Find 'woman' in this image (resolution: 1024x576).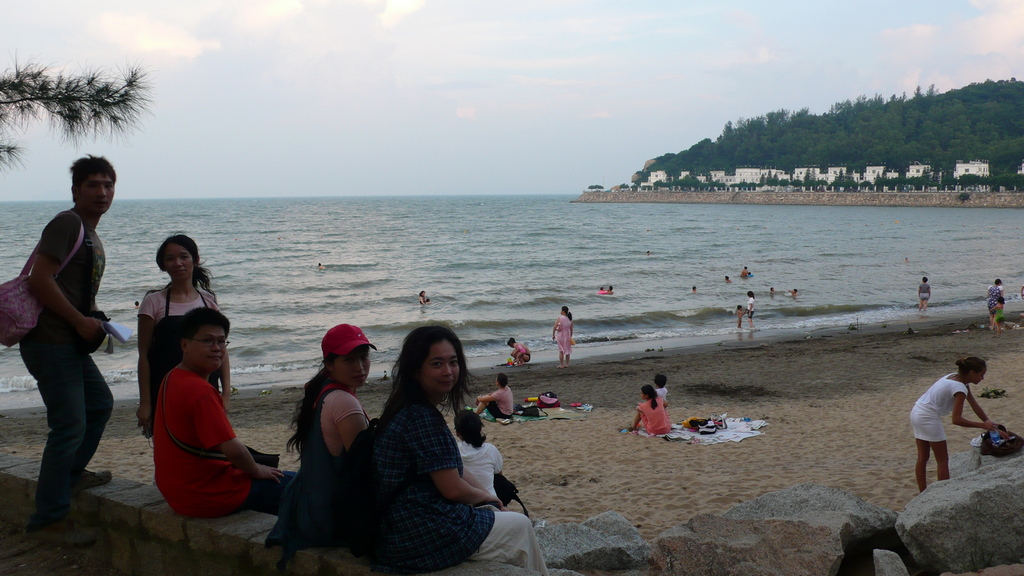
[550, 303, 575, 369].
